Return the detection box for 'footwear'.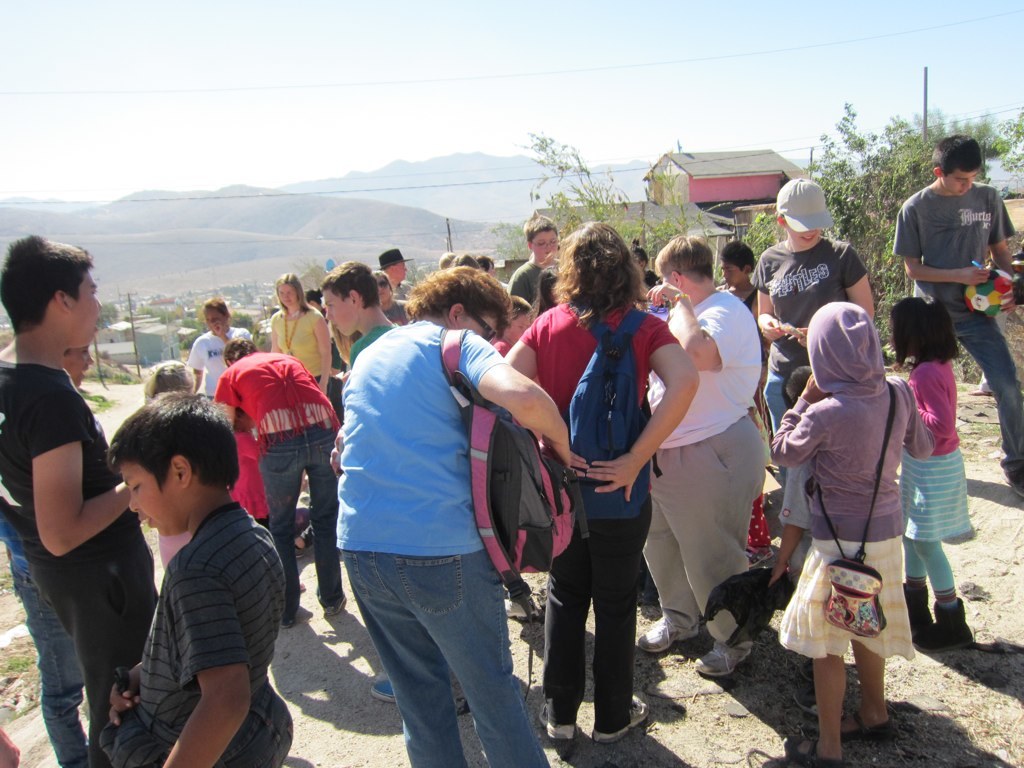
[x1=638, y1=618, x2=697, y2=650].
